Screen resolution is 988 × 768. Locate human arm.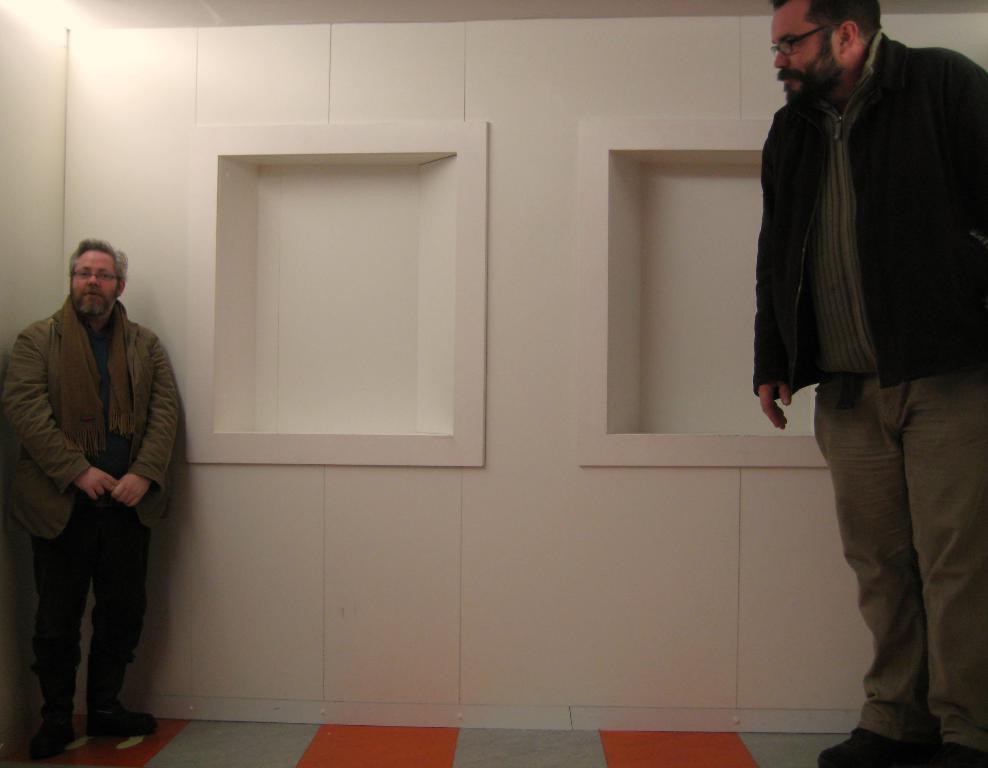
detection(106, 336, 183, 509).
